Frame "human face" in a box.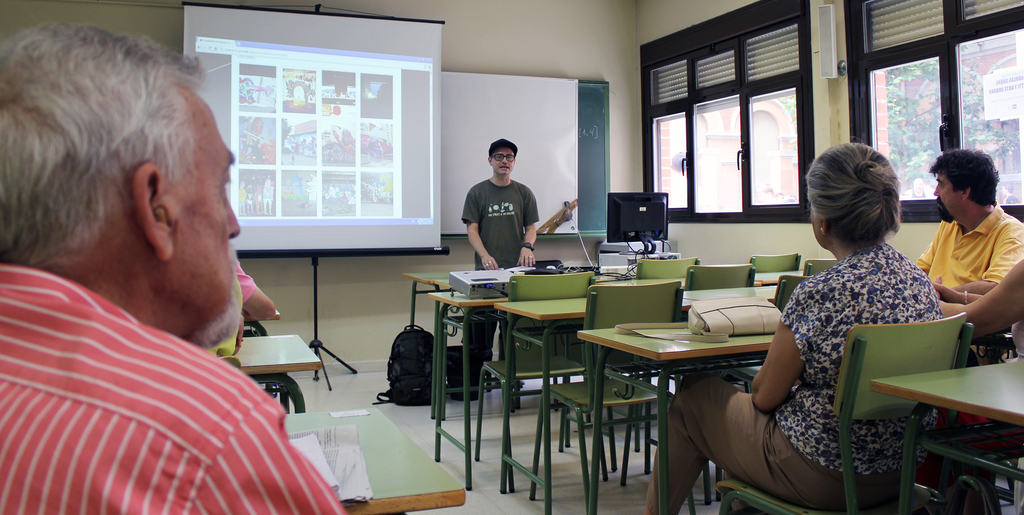
x1=173 y1=86 x2=244 y2=342.
